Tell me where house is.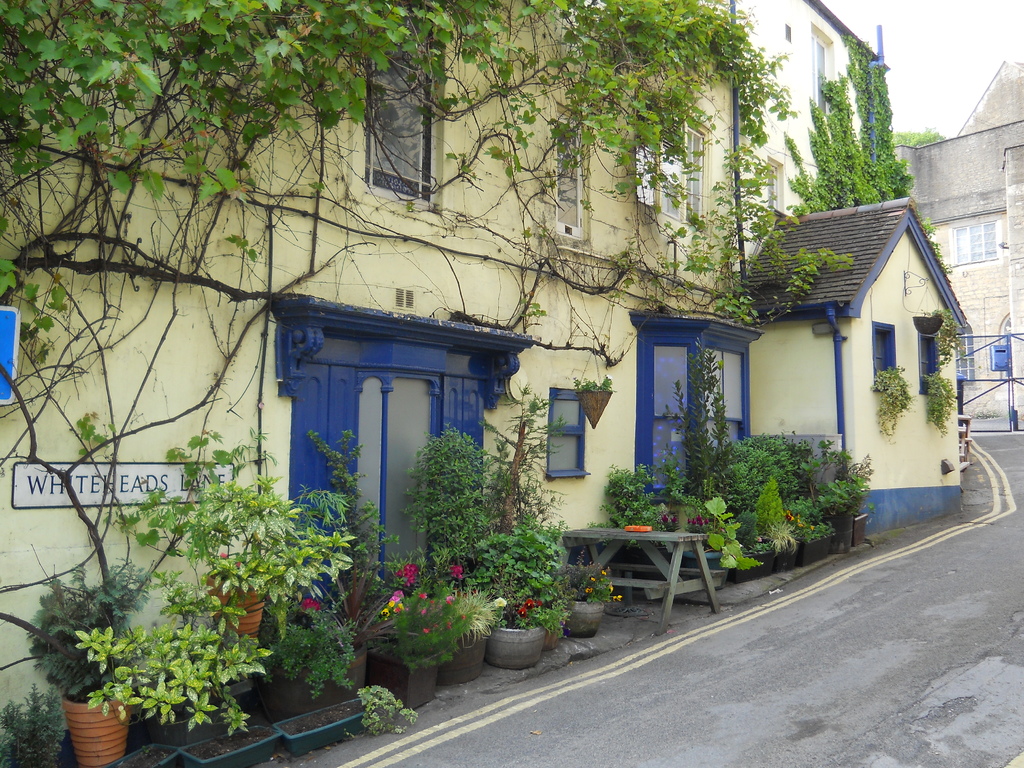
house is at <box>0,0,977,742</box>.
